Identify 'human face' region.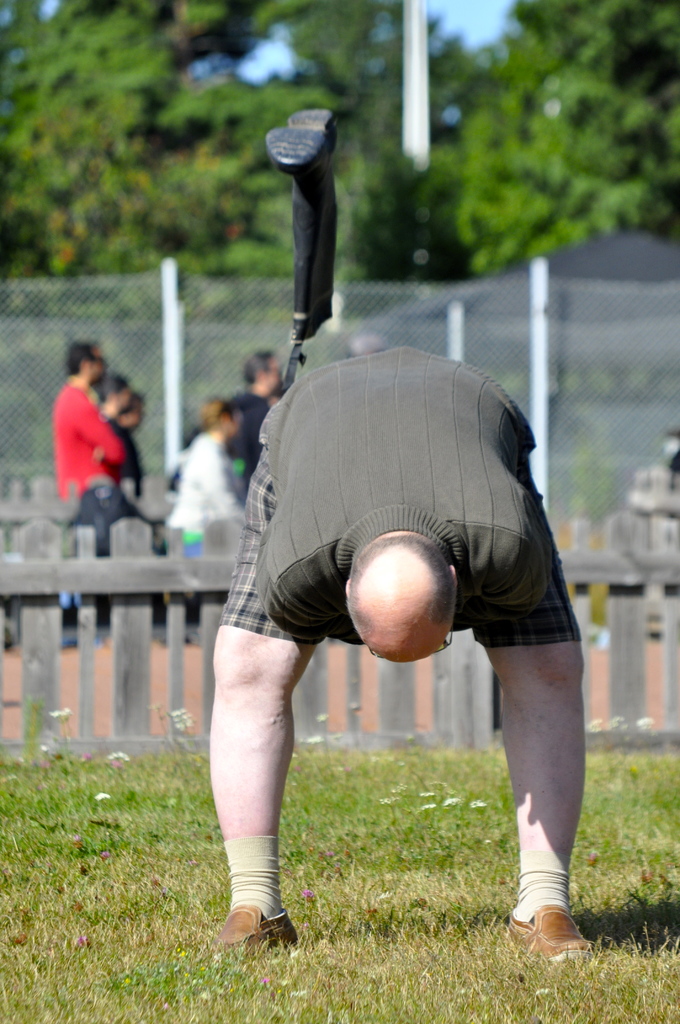
Region: rect(119, 383, 131, 408).
